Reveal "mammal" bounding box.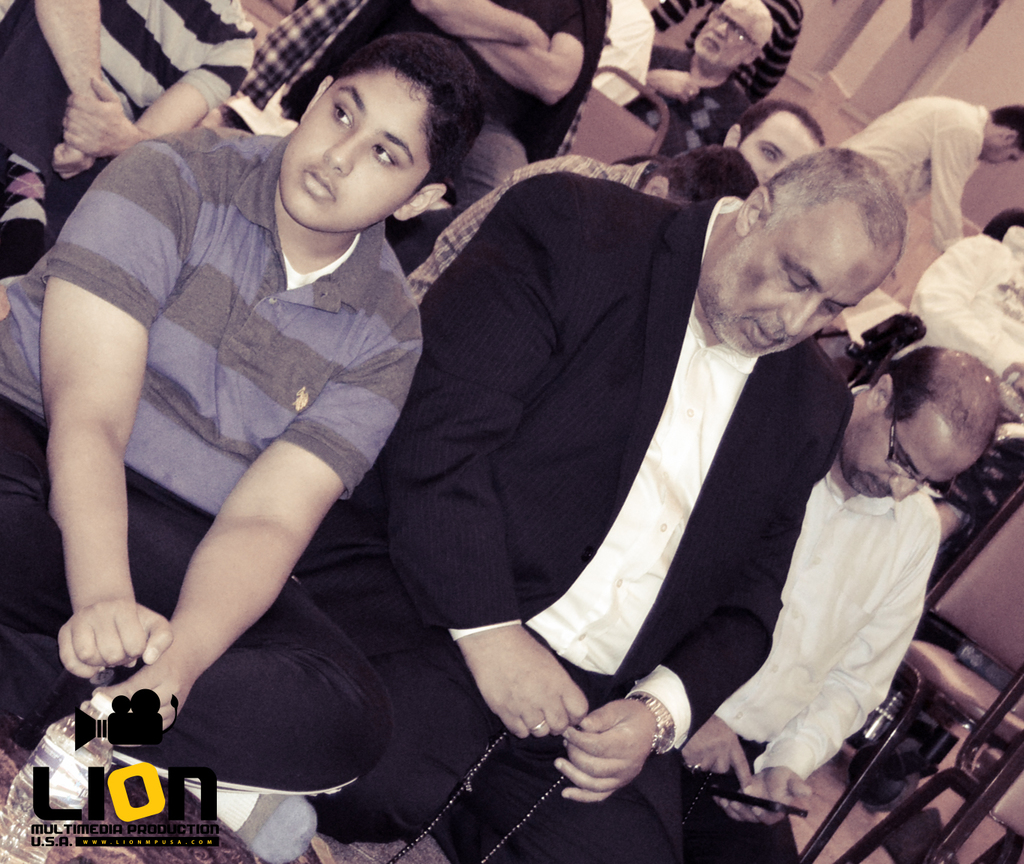
Revealed: left=420, top=139, right=906, bottom=863.
